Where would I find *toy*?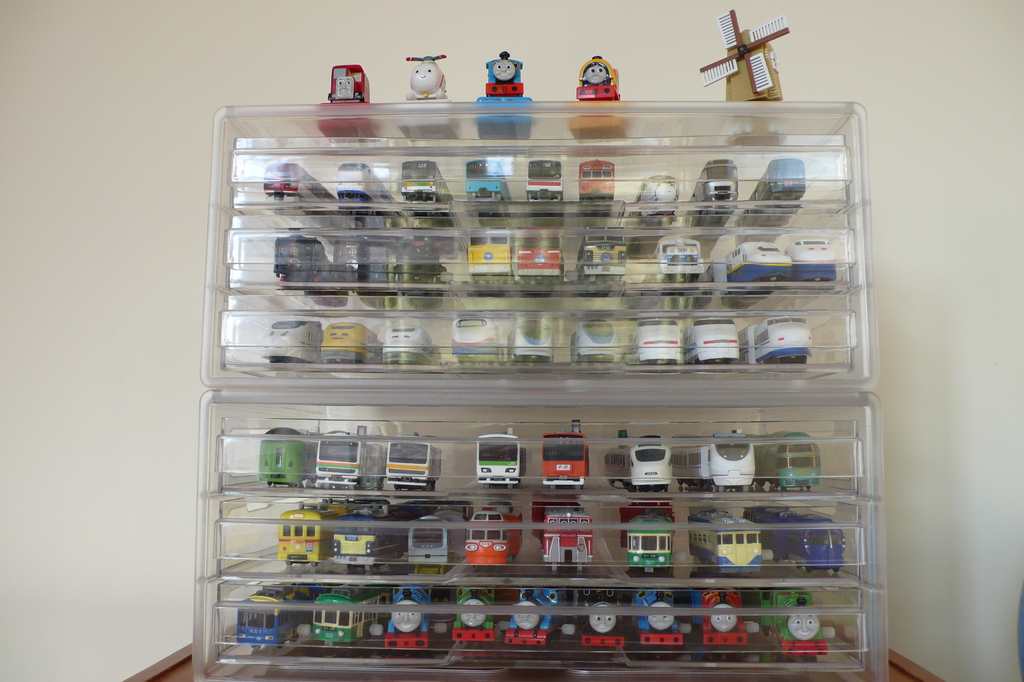
At <bbox>384, 589, 434, 653</bbox>.
